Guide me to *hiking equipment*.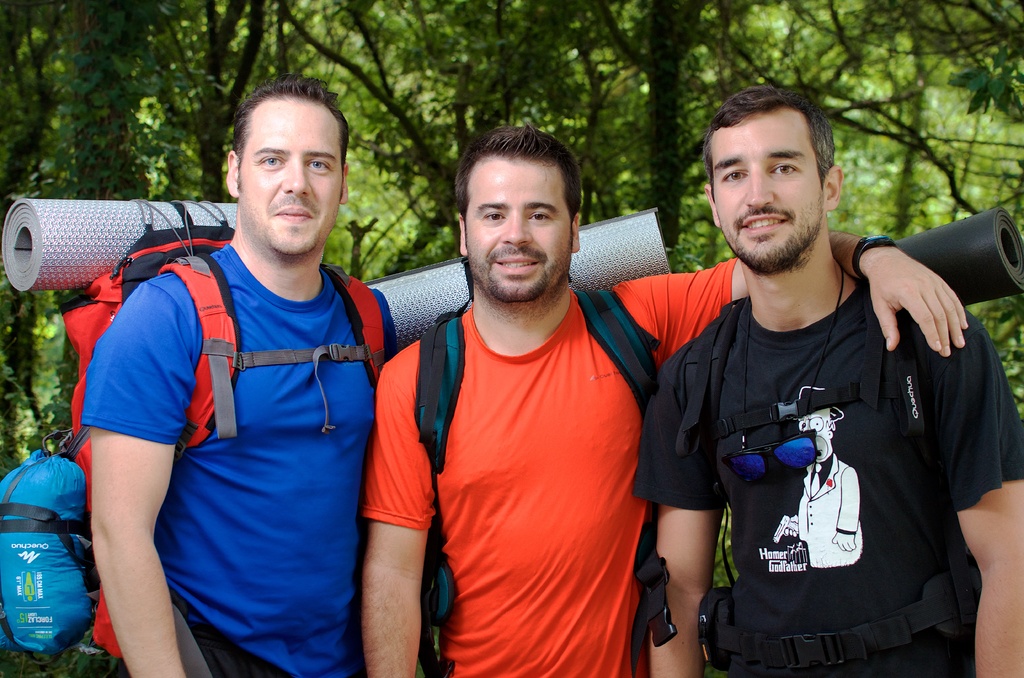
Guidance: bbox=(0, 197, 390, 656).
